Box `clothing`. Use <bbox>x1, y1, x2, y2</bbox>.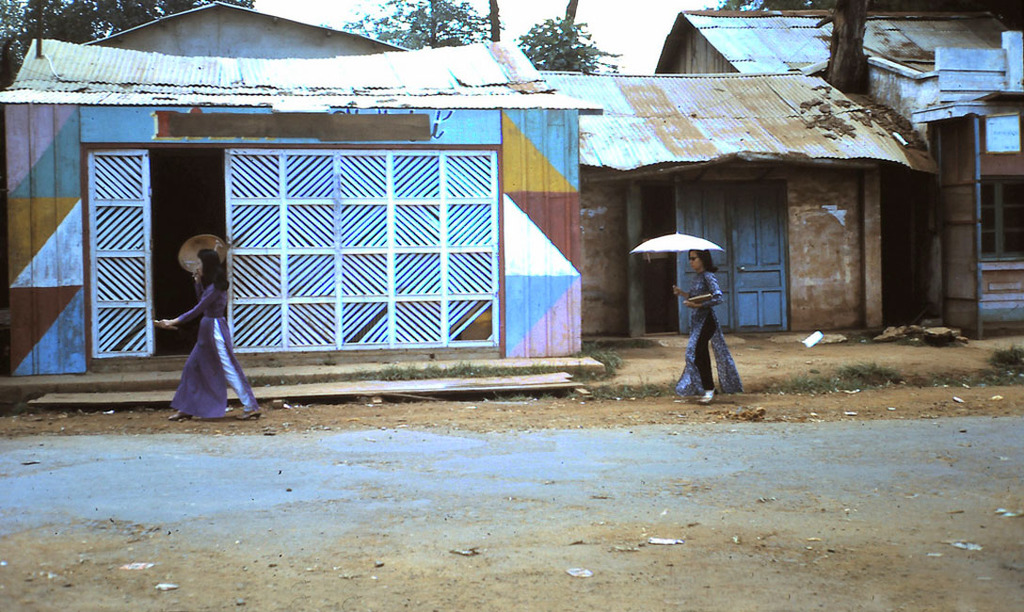
<bbox>670, 271, 749, 399</bbox>.
